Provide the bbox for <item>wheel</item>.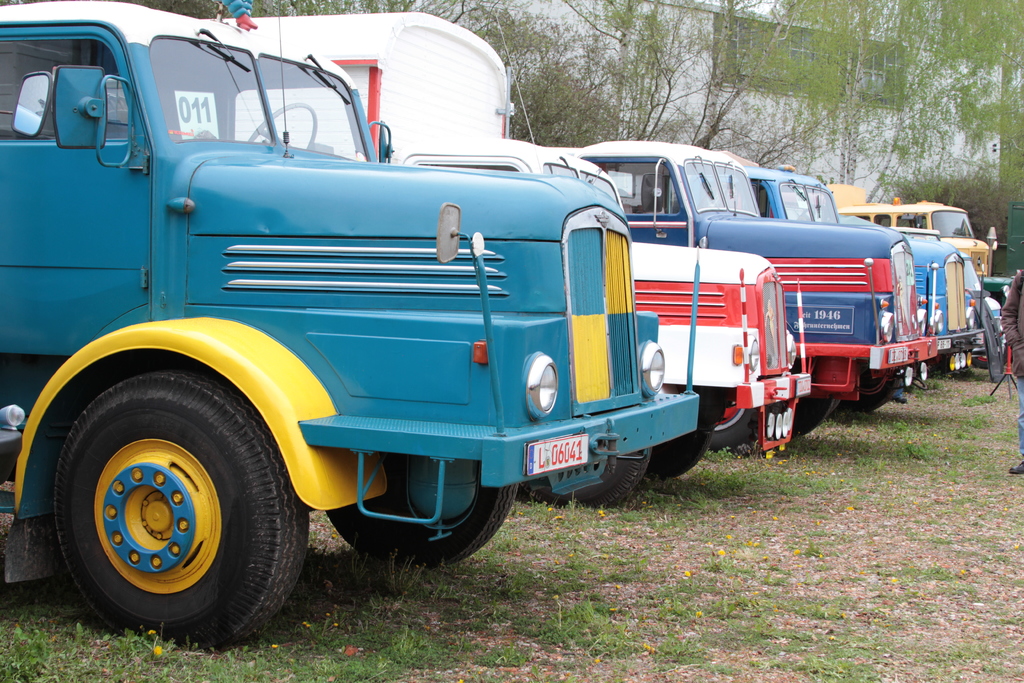
bbox=[653, 422, 714, 484].
